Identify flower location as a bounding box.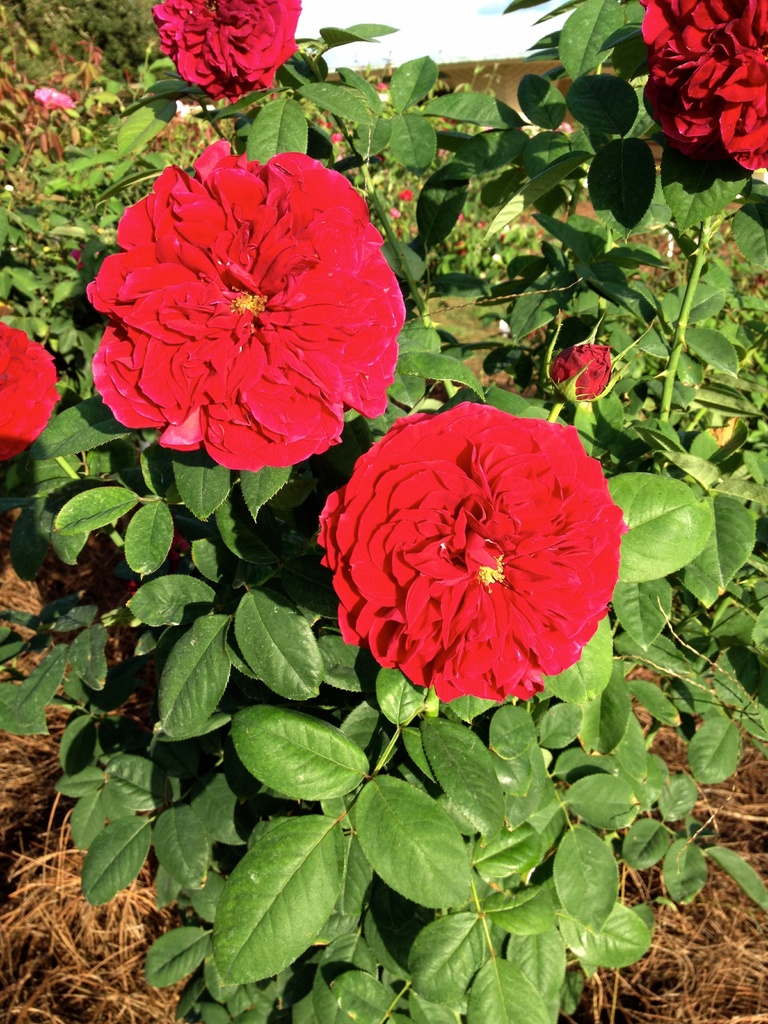
94/136/404/459.
